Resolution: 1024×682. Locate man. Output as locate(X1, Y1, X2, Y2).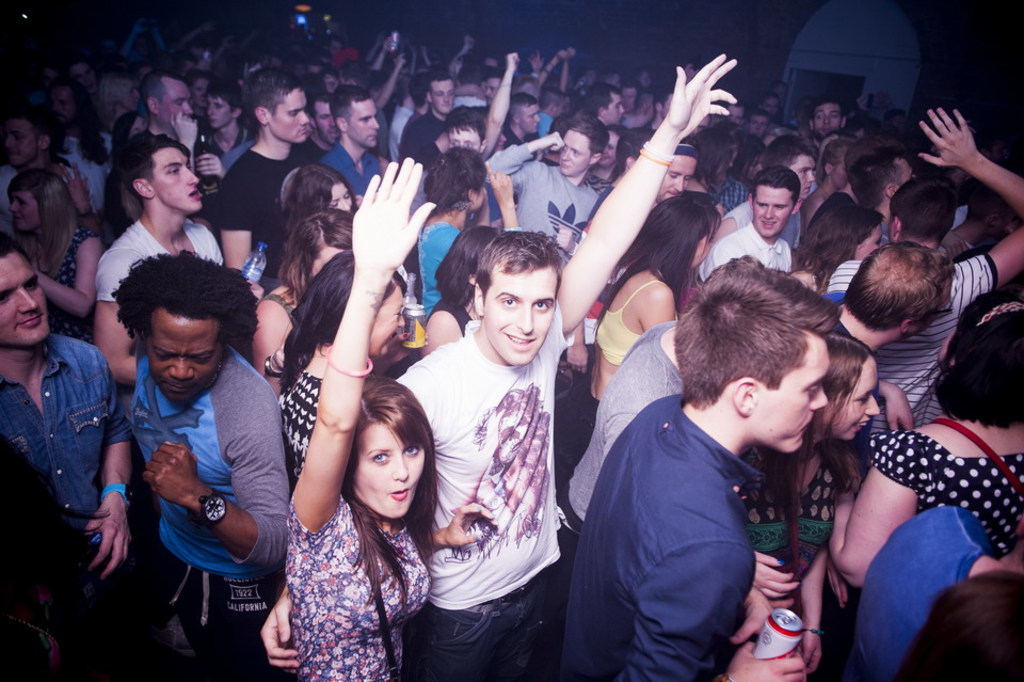
locate(99, 255, 283, 681).
